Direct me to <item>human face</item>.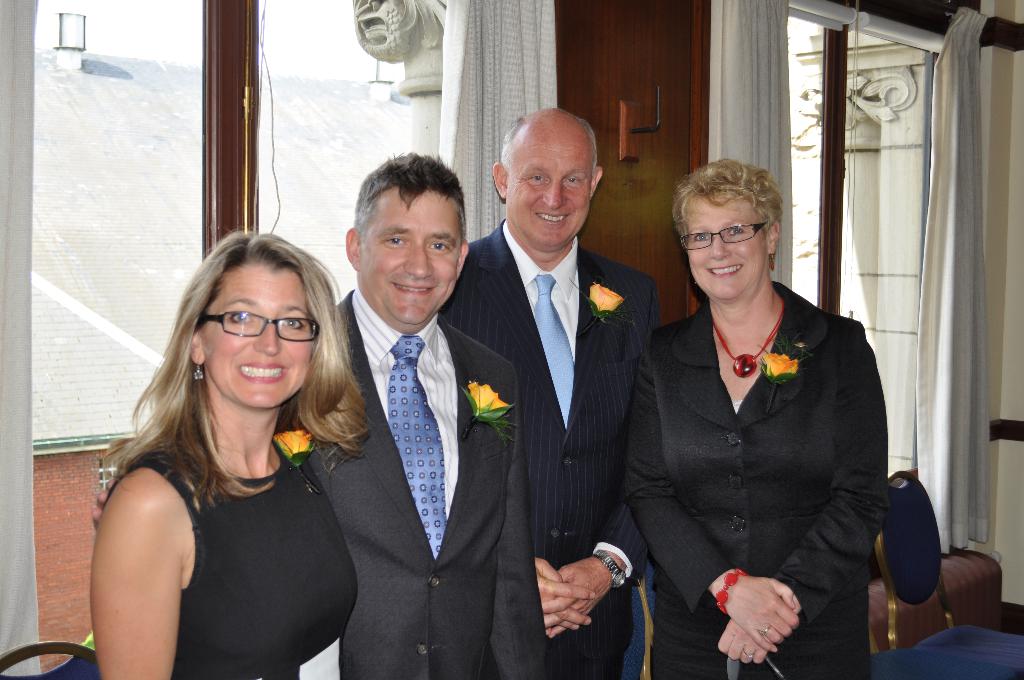
Direction: [left=362, top=191, right=463, bottom=328].
